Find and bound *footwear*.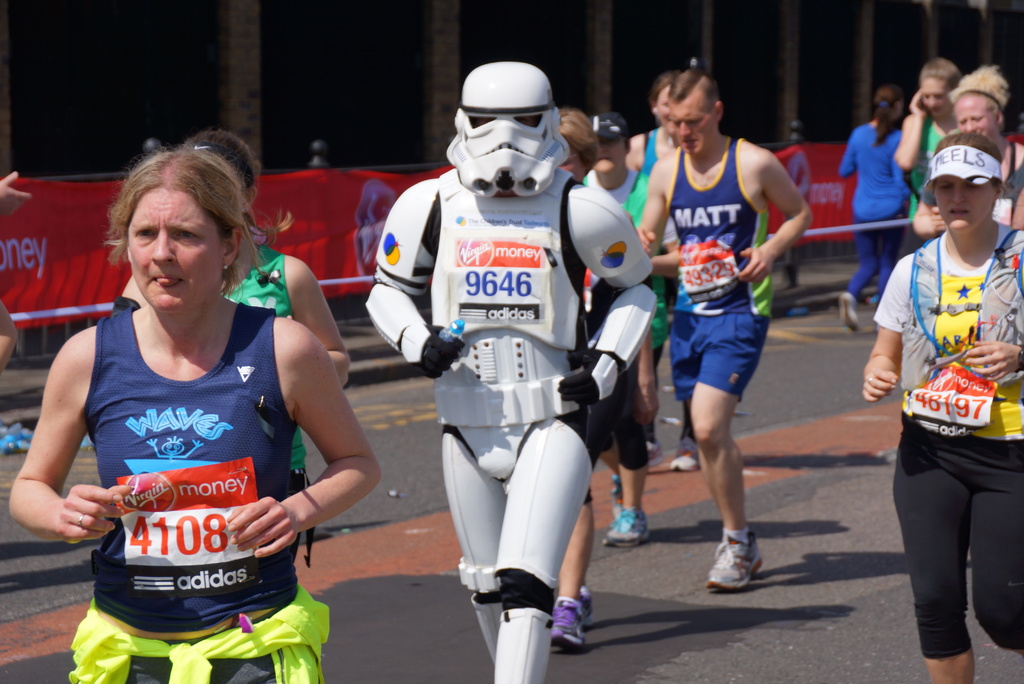
Bound: <box>646,439,663,466</box>.
